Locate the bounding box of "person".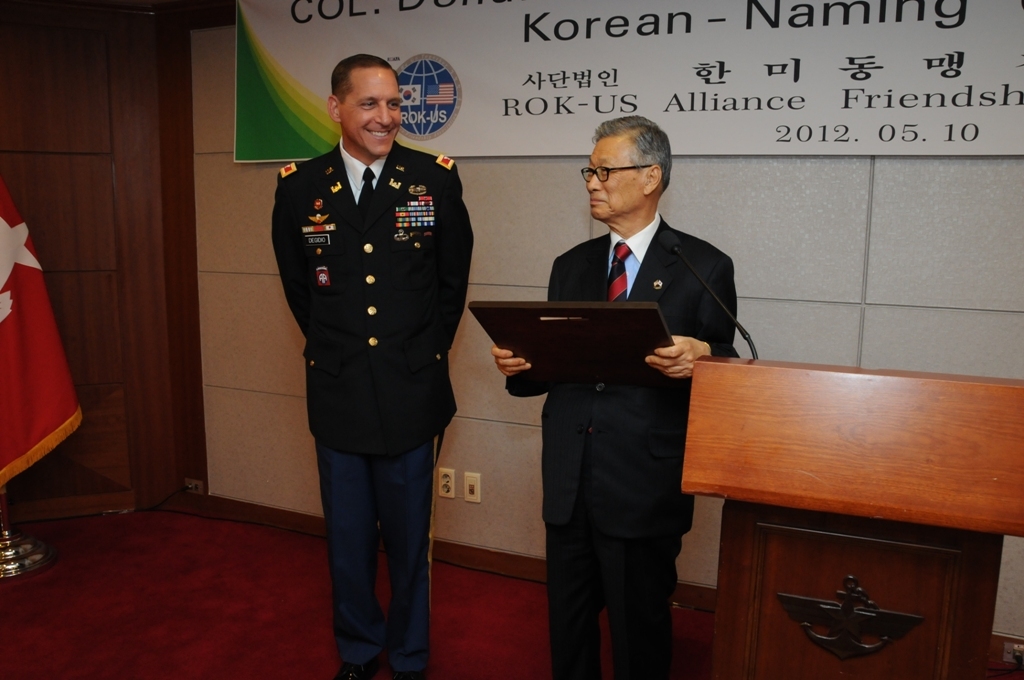
Bounding box: {"x1": 492, "y1": 113, "x2": 738, "y2": 679}.
